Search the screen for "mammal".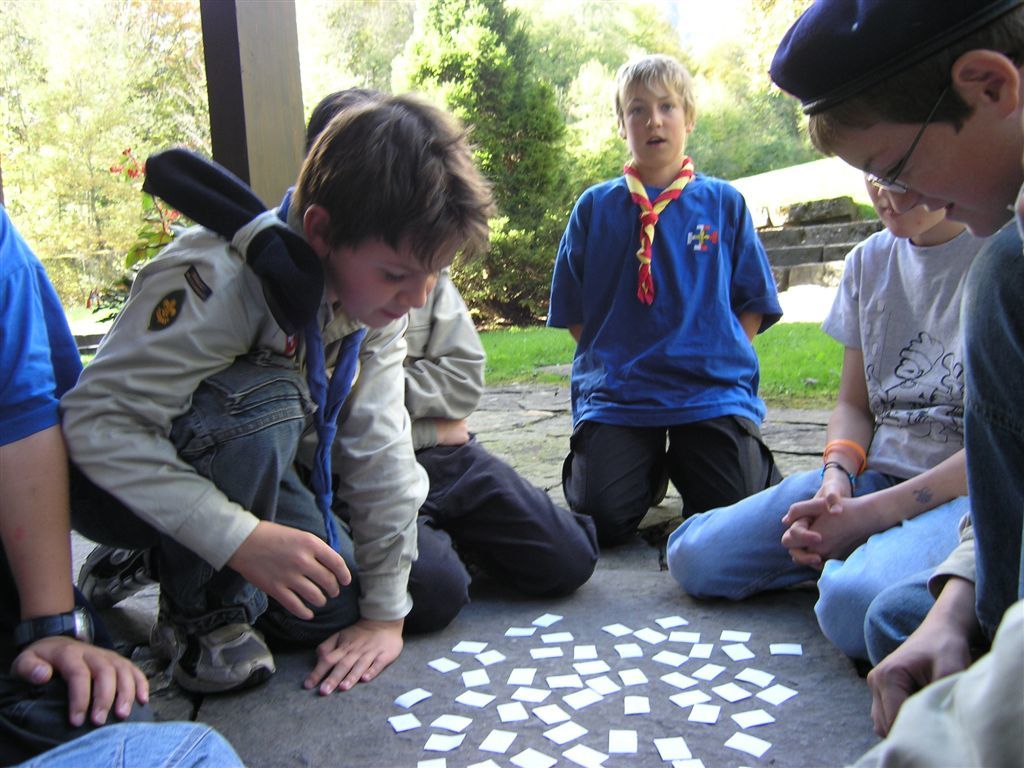
Found at <region>297, 82, 597, 637</region>.
